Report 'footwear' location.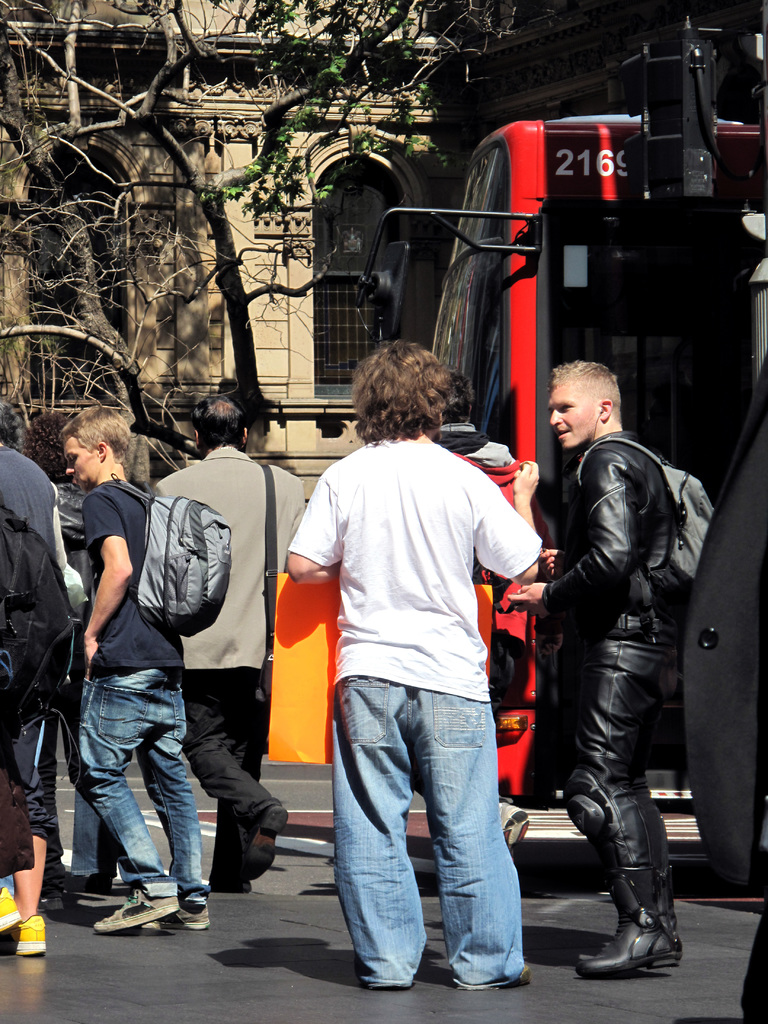
Report: select_region(0, 884, 22, 929).
